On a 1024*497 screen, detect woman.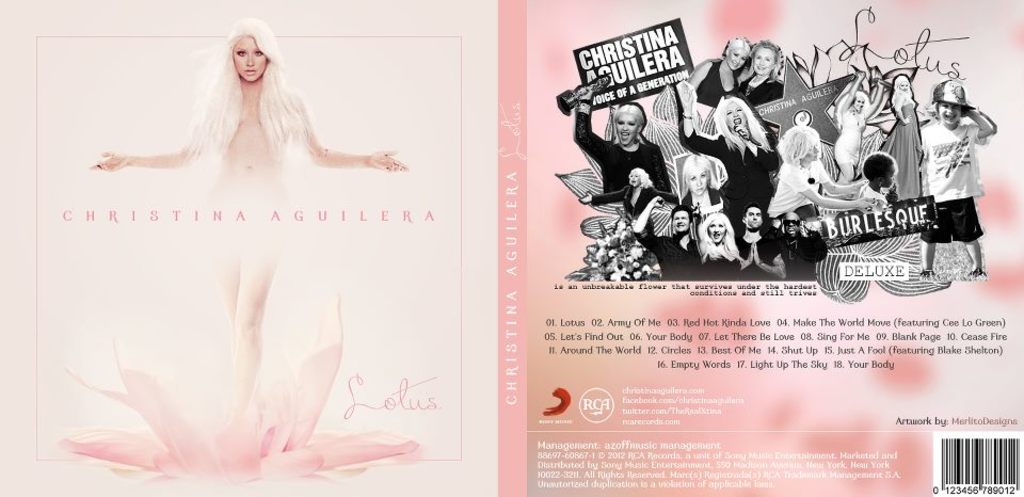
Rect(698, 212, 739, 280).
